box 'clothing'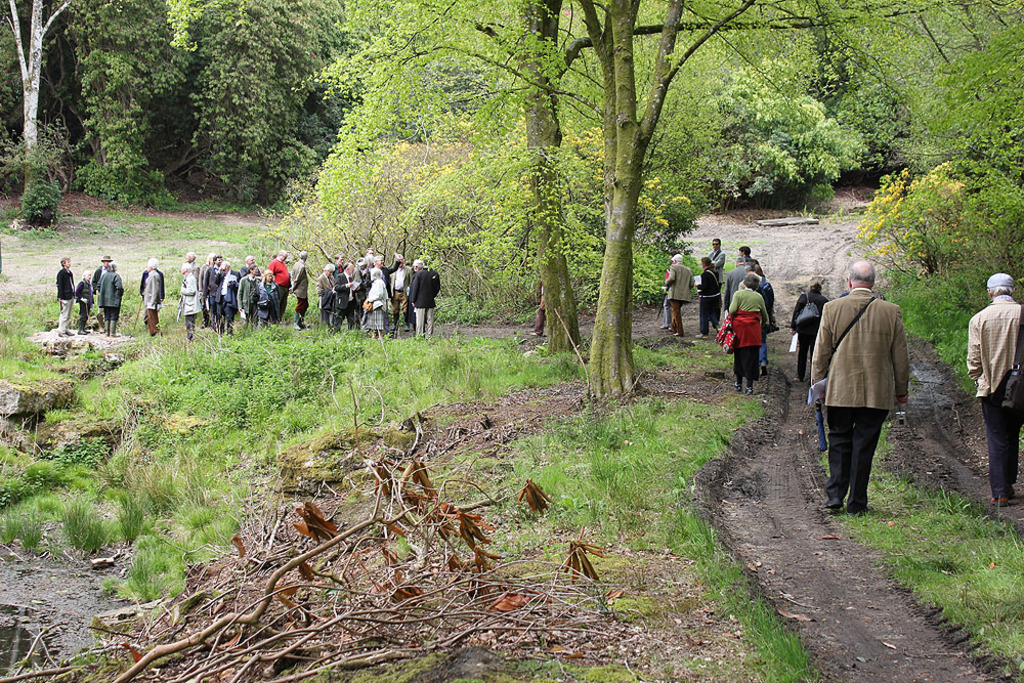
x1=691 y1=269 x2=727 y2=341
